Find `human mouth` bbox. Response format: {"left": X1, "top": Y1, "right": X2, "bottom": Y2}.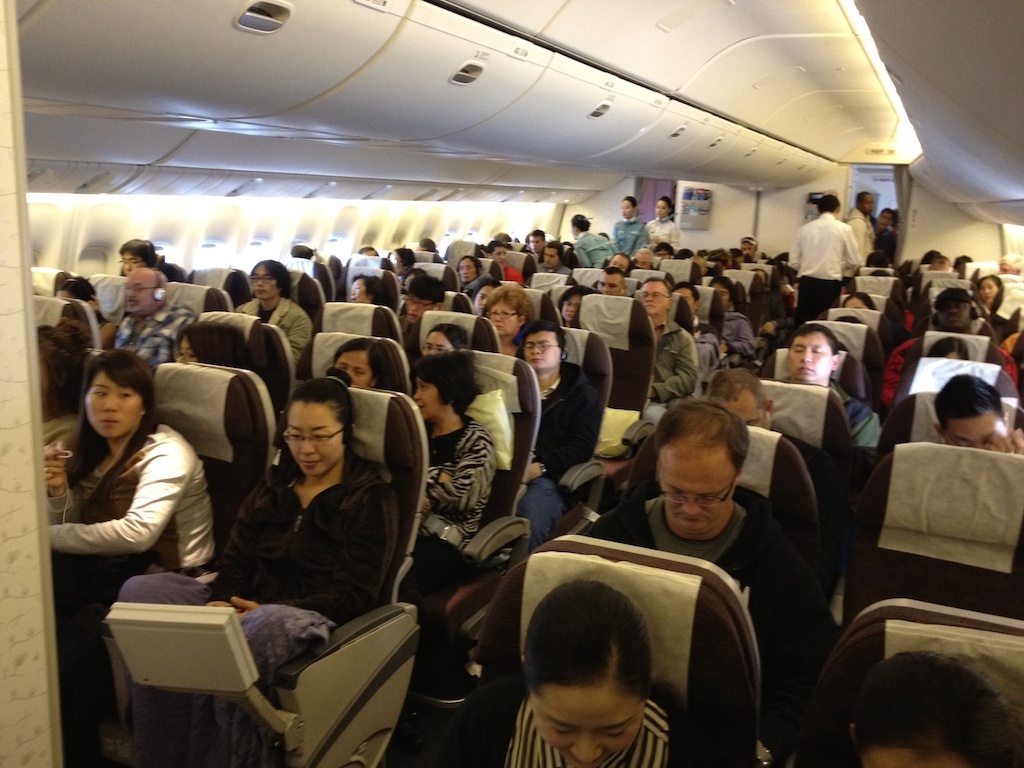
{"left": 123, "top": 299, "right": 138, "bottom": 307}.
